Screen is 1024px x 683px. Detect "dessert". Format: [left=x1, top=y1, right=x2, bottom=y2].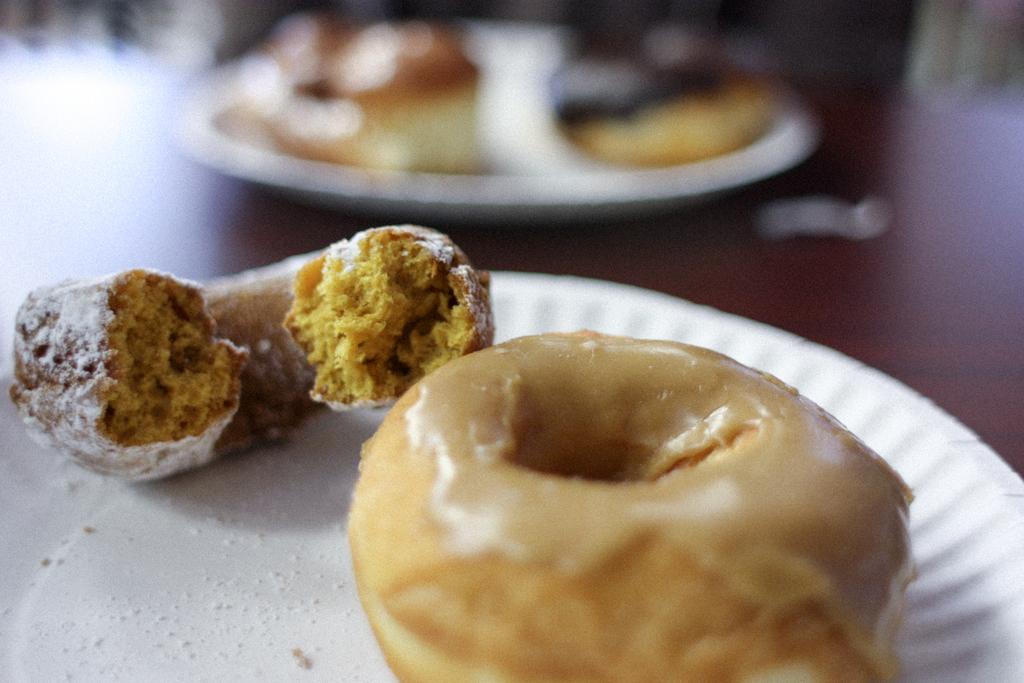
[left=550, top=27, right=773, bottom=178].
